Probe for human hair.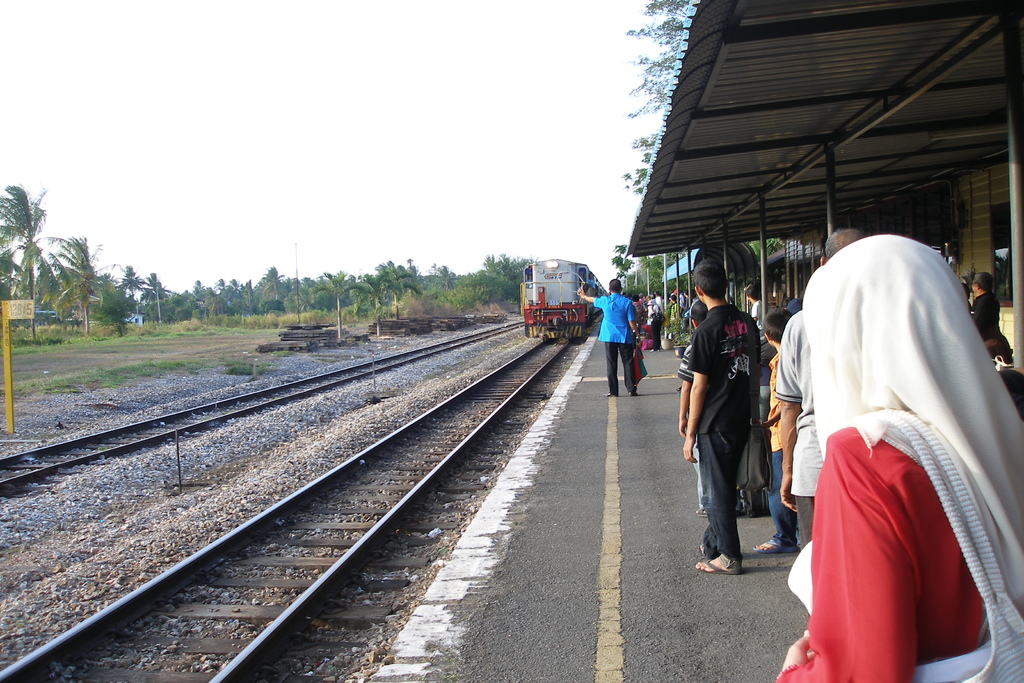
Probe result: 691,298,706,324.
